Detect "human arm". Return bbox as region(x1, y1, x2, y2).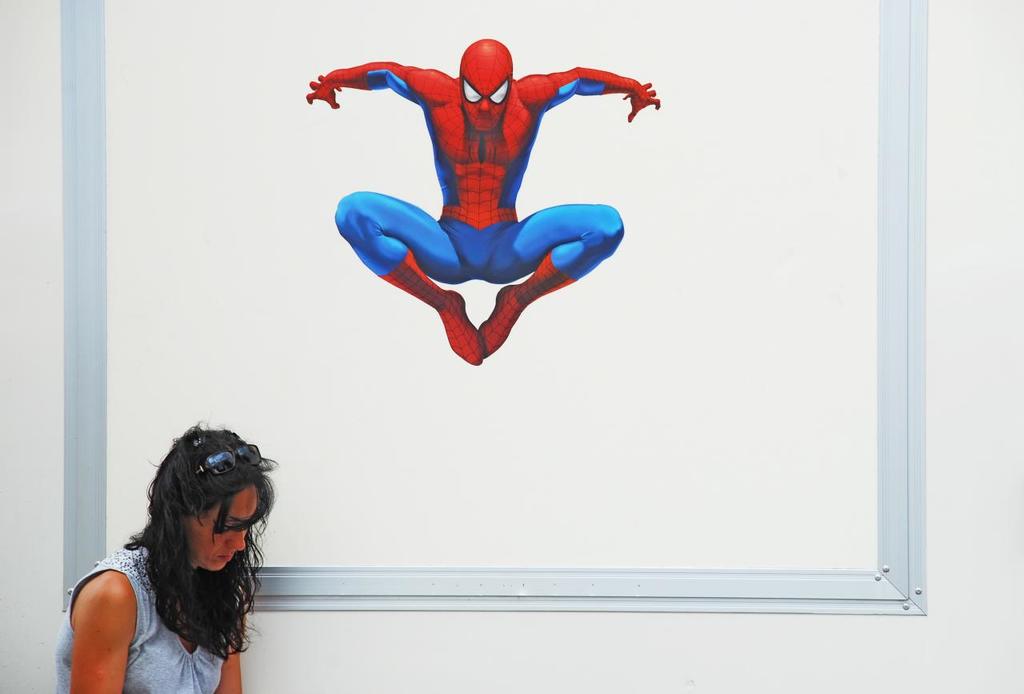
region(518, 58, 665, 125).
